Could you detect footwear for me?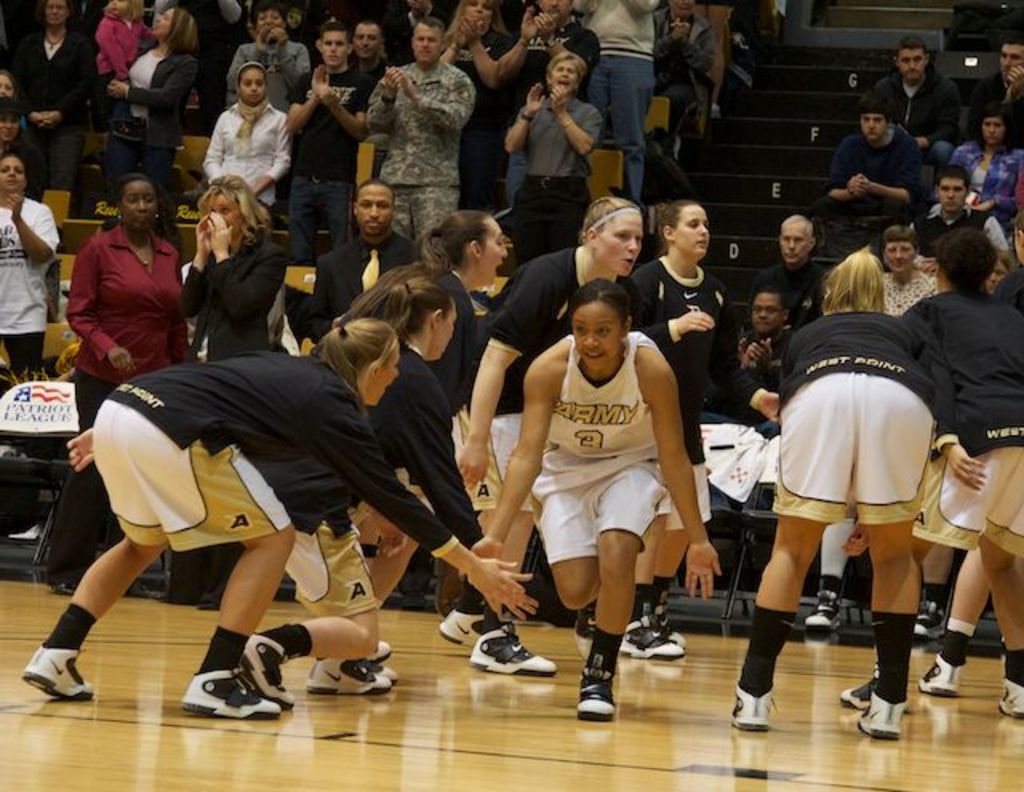
Detection result: 238,634,294,706.
